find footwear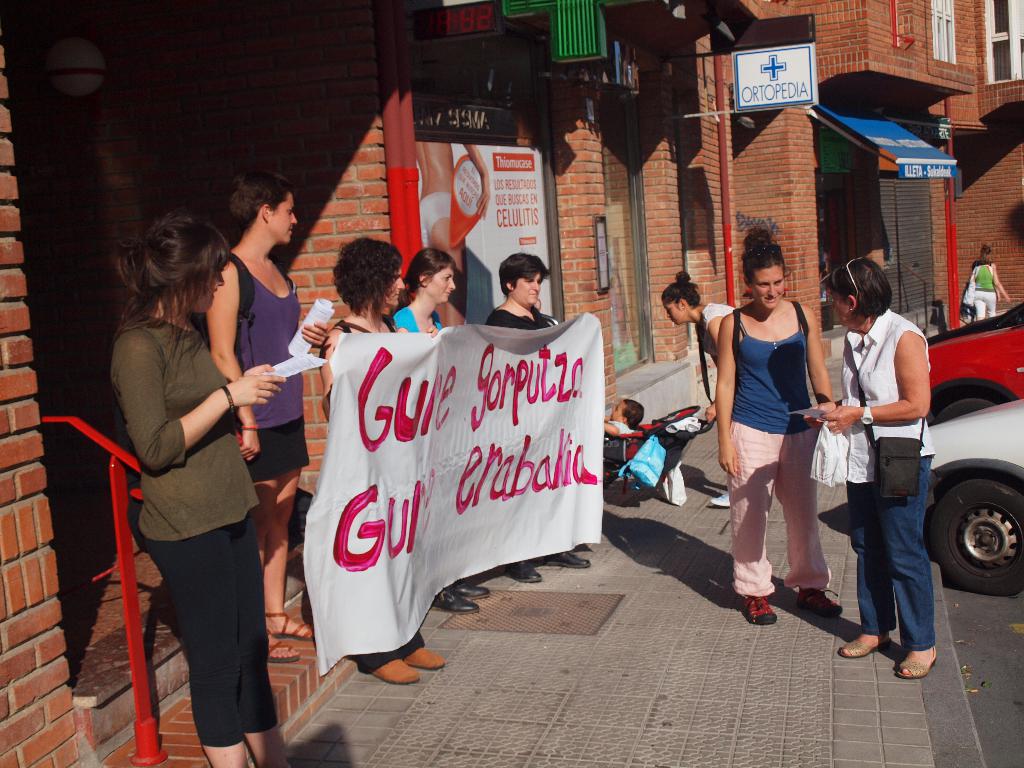
region(896, 647, 940, 678)
